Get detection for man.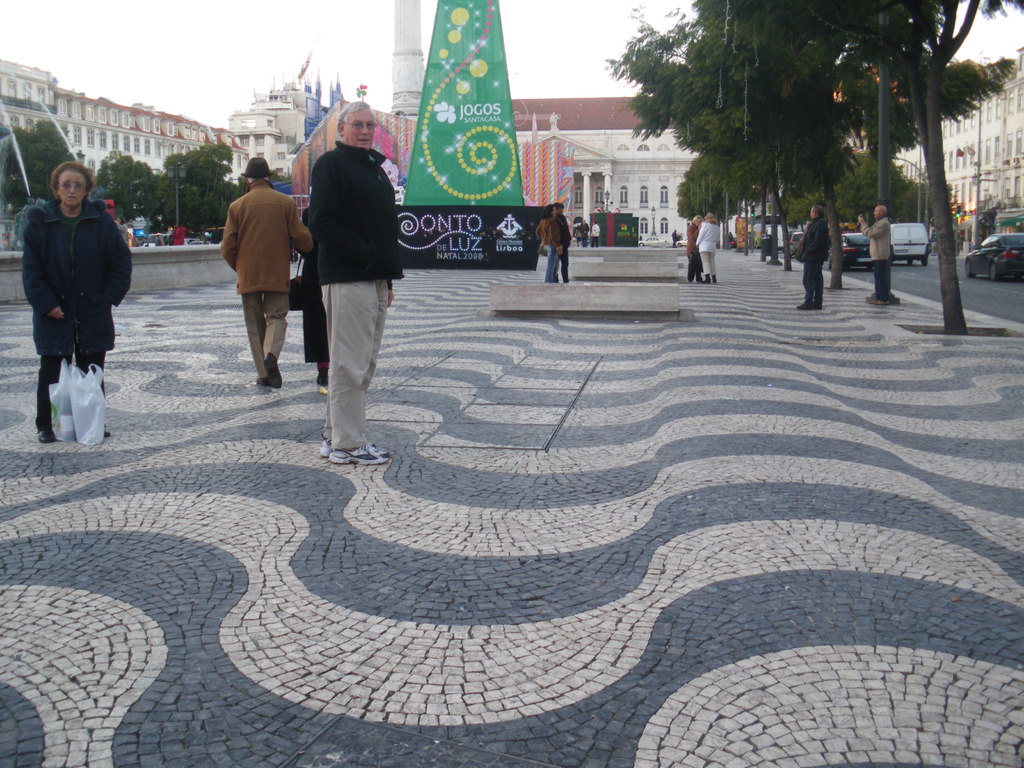
Detection: 553,199,575,285.
